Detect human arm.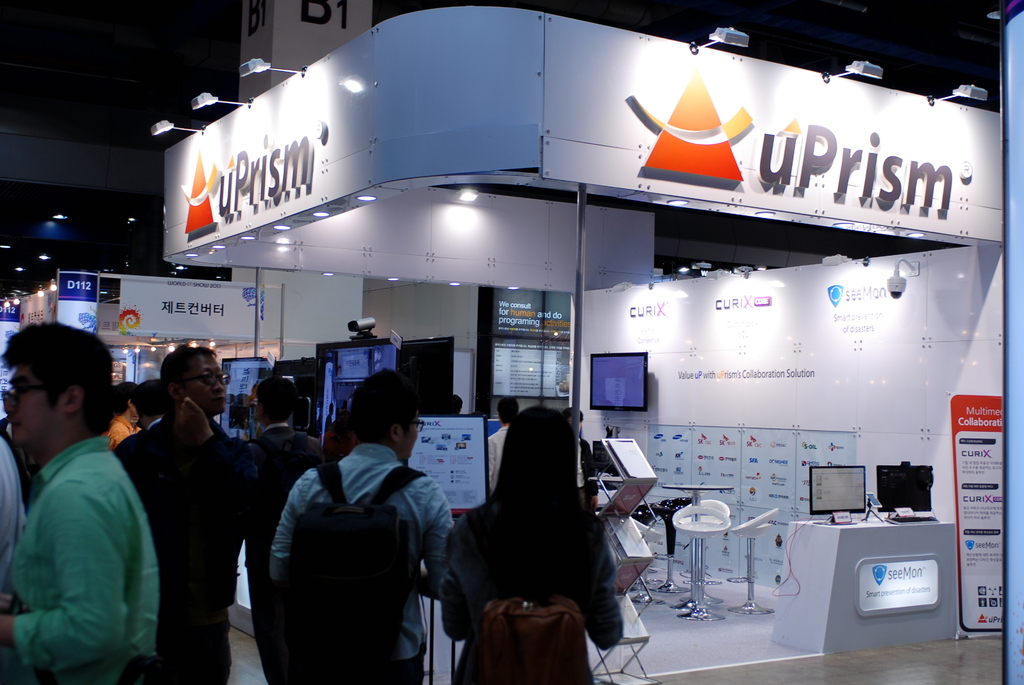
Detected at locate(435, 520, 477, 643).
